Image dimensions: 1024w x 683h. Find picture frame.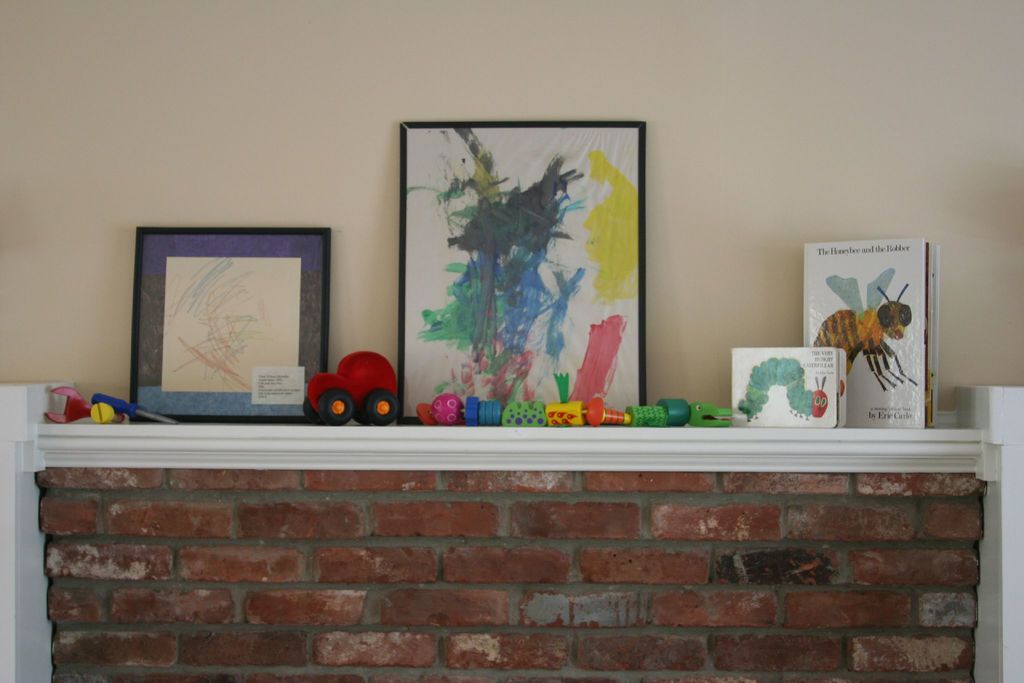
box=[126, 219, 337, 422].
